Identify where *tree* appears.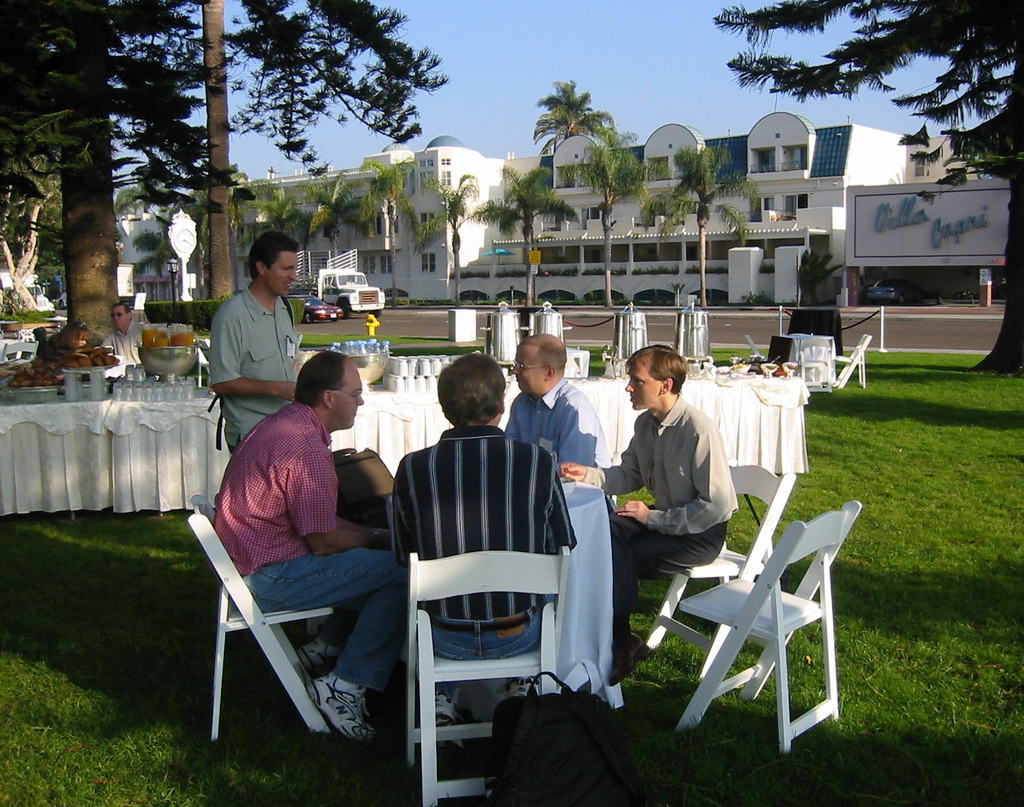
Appears at l=531, t=70, r=630, b=181.
